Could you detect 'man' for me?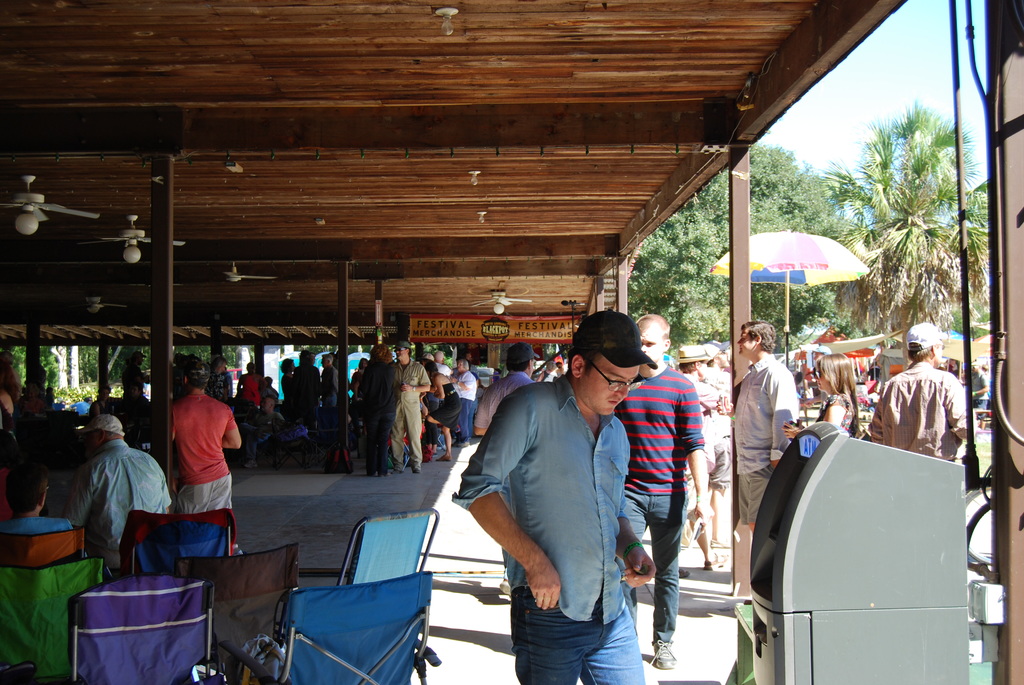
Detection result: bbox(172, 358, 241, 513).
